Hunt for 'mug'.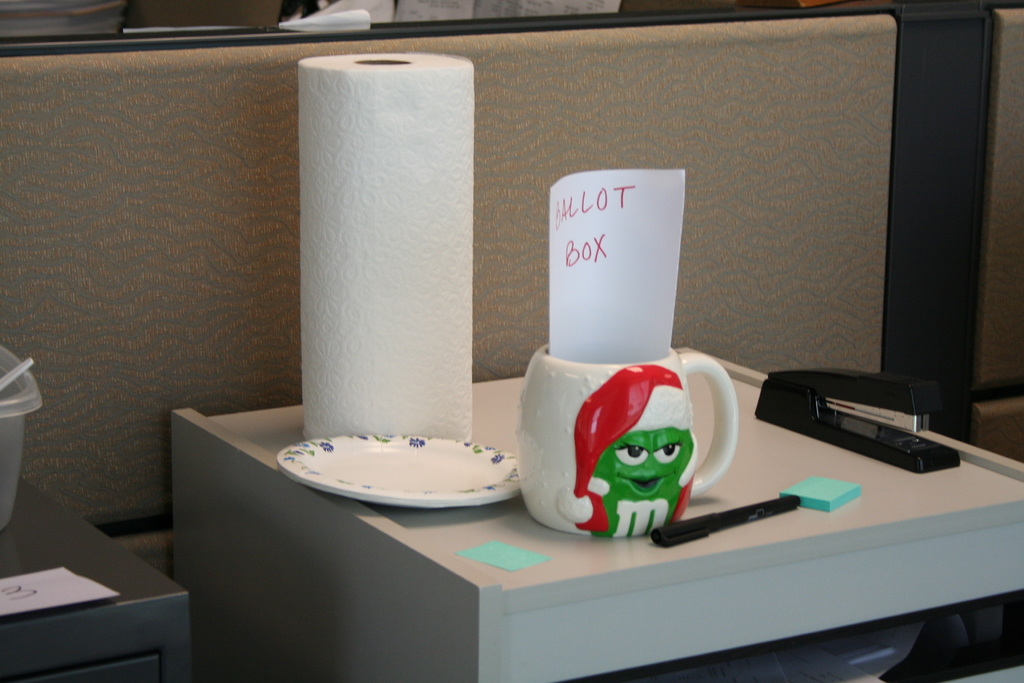
Hunted down at locate(513, 343, 740, 536).
